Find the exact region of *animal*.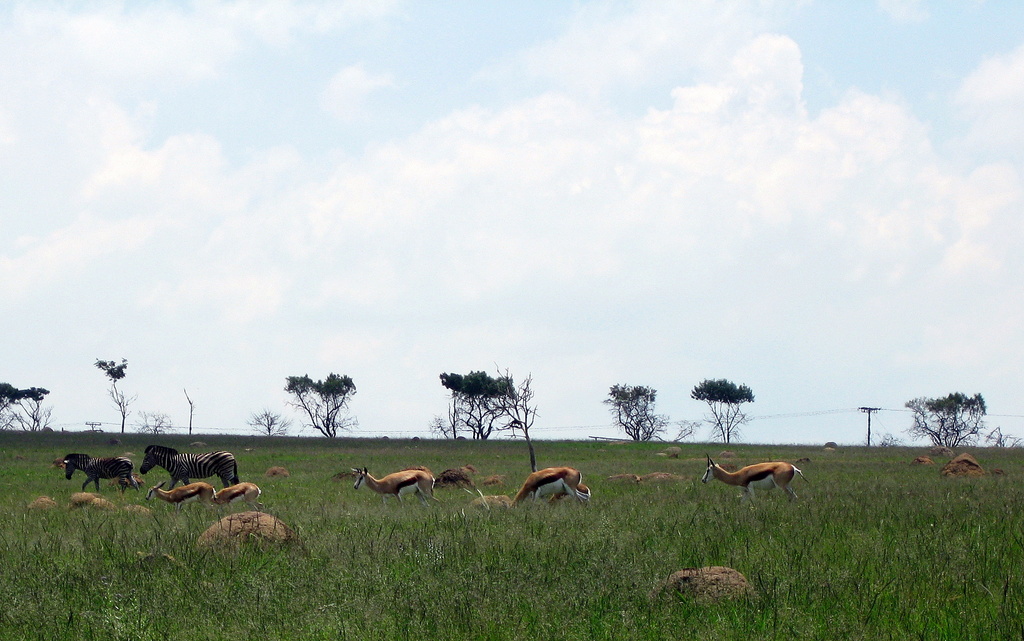
Exact region: <bbox>143, 484, 223, 513</bbox>.
